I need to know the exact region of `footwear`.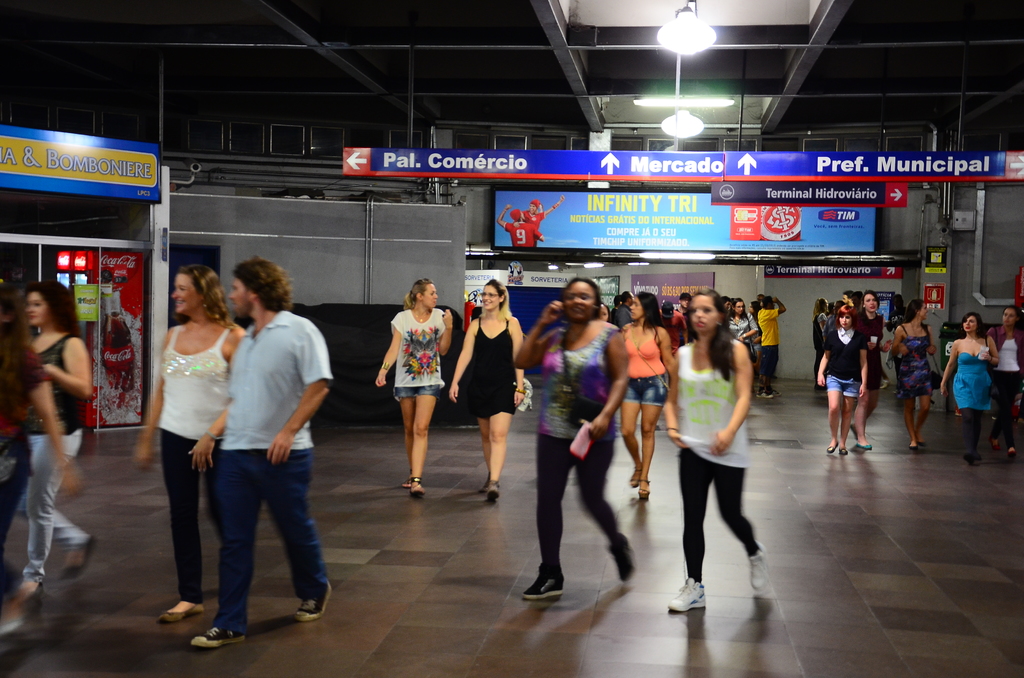
Region: <bbox>669, 576, 708, 612</bbox>.
